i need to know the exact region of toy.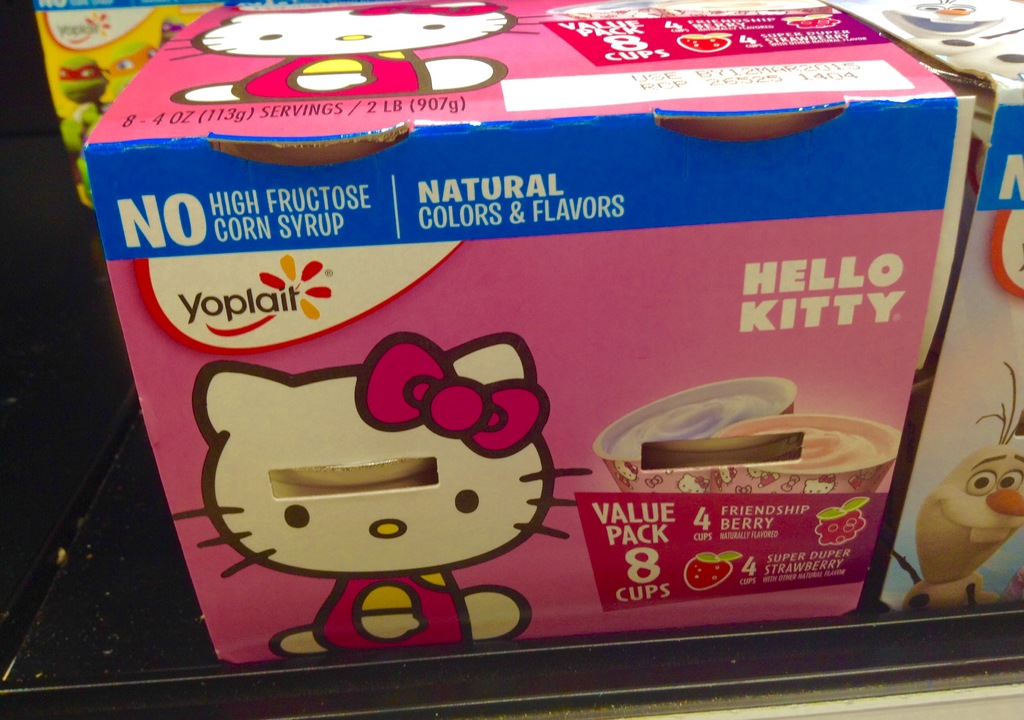
Region: detection(879, 353, 1023, 620).
